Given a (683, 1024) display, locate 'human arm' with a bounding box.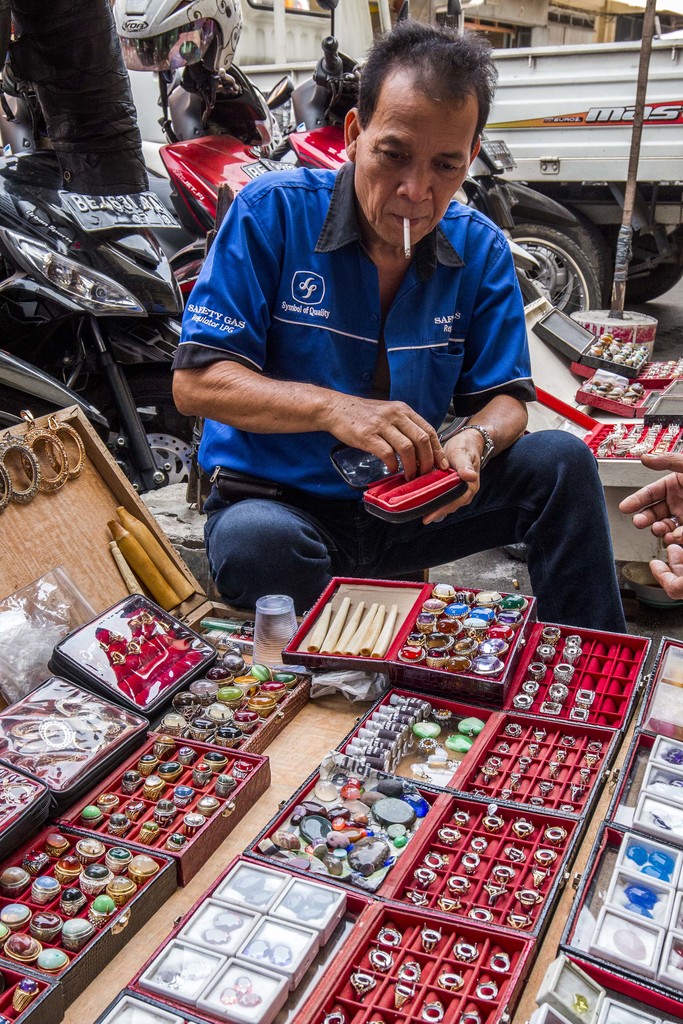
Located: (429, 218, 535, 527).
